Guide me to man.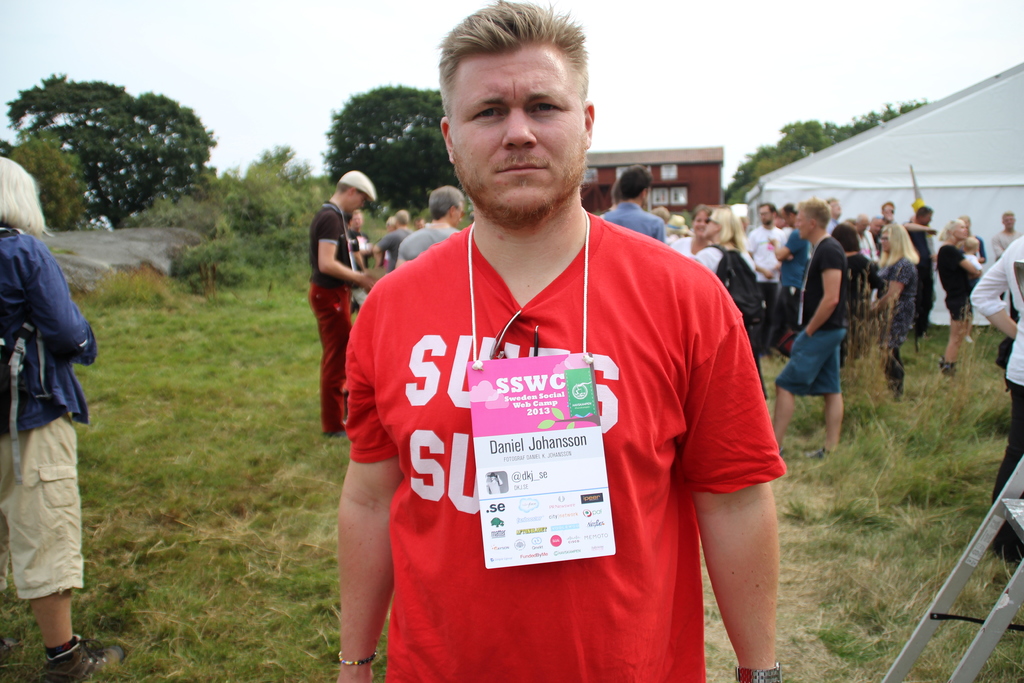
Guidance: <region>396, 185, 474, 274</region>.
